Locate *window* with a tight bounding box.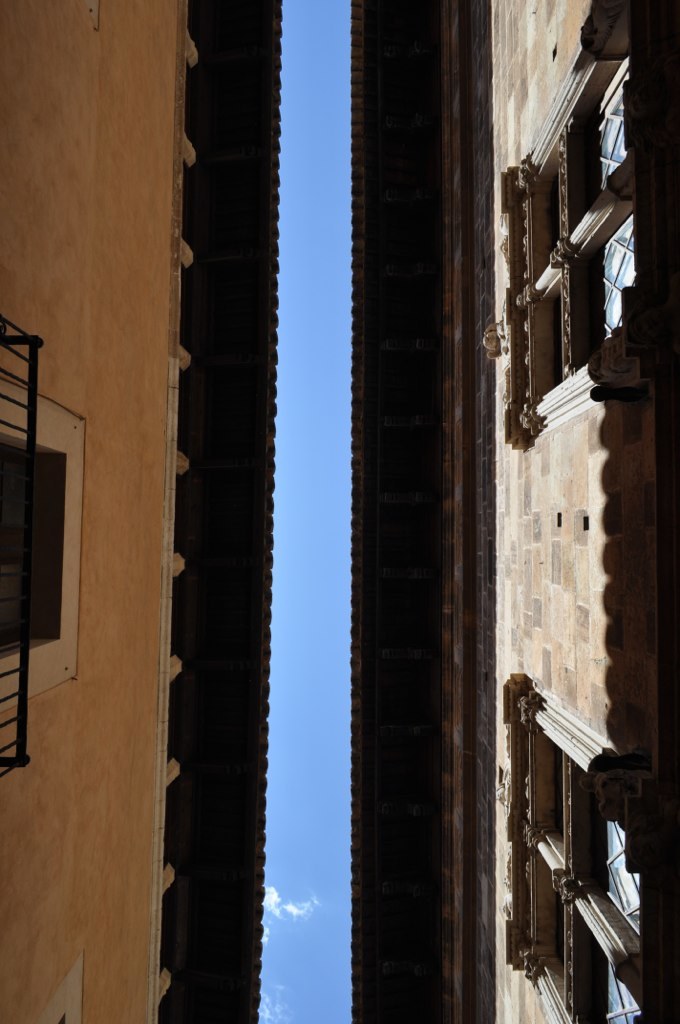
0,374,90,728.
